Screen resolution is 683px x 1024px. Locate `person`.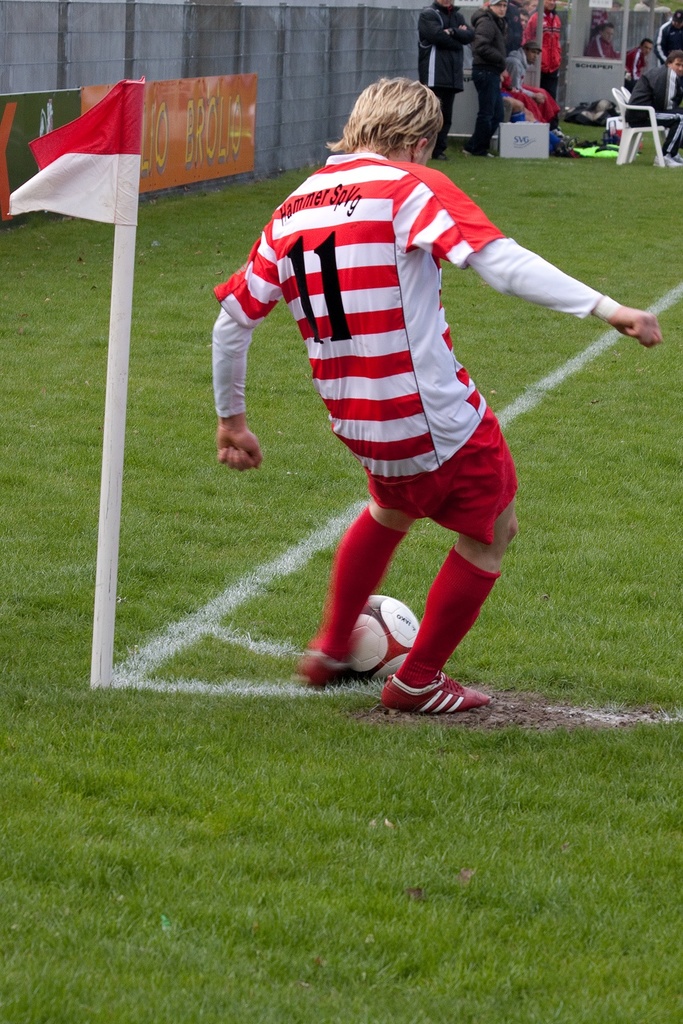
{"x1": 507, "y1": 45, "x2": 563, "y2": 128}.
